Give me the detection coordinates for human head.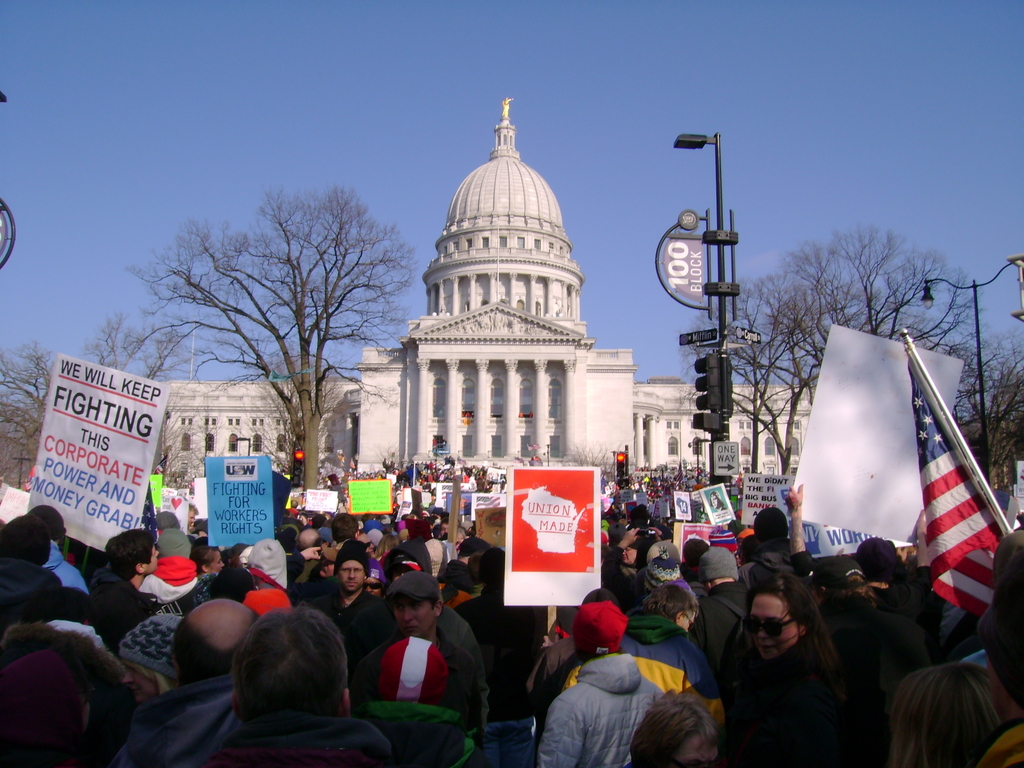
<box>0,644,93,767</box>.
